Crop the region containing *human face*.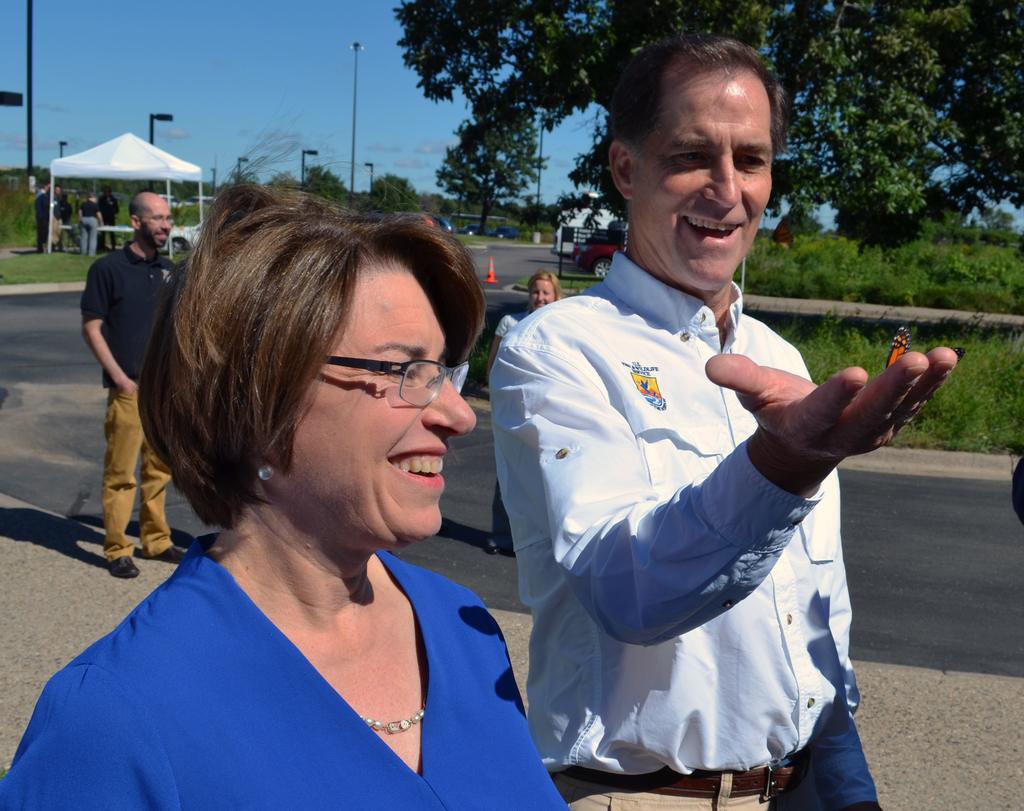
Crop region: <bbox>136, 197, 170, 247</bbox>.
